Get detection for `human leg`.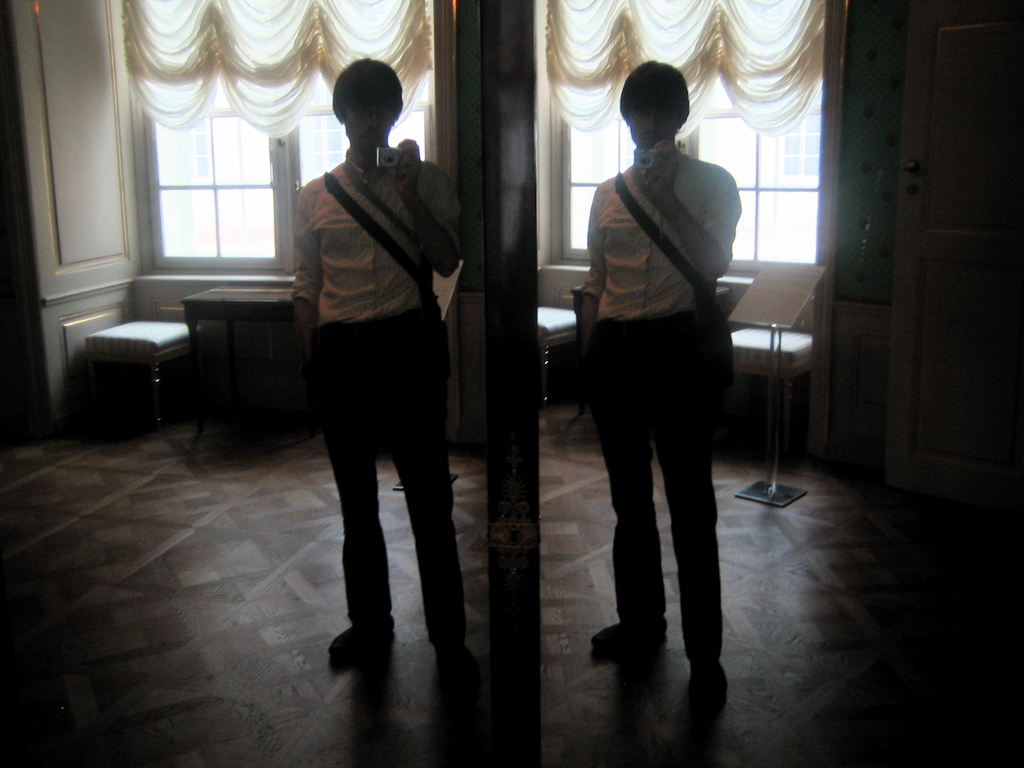
Detection: x1=654, y1=312, x2=728, y2=707.
